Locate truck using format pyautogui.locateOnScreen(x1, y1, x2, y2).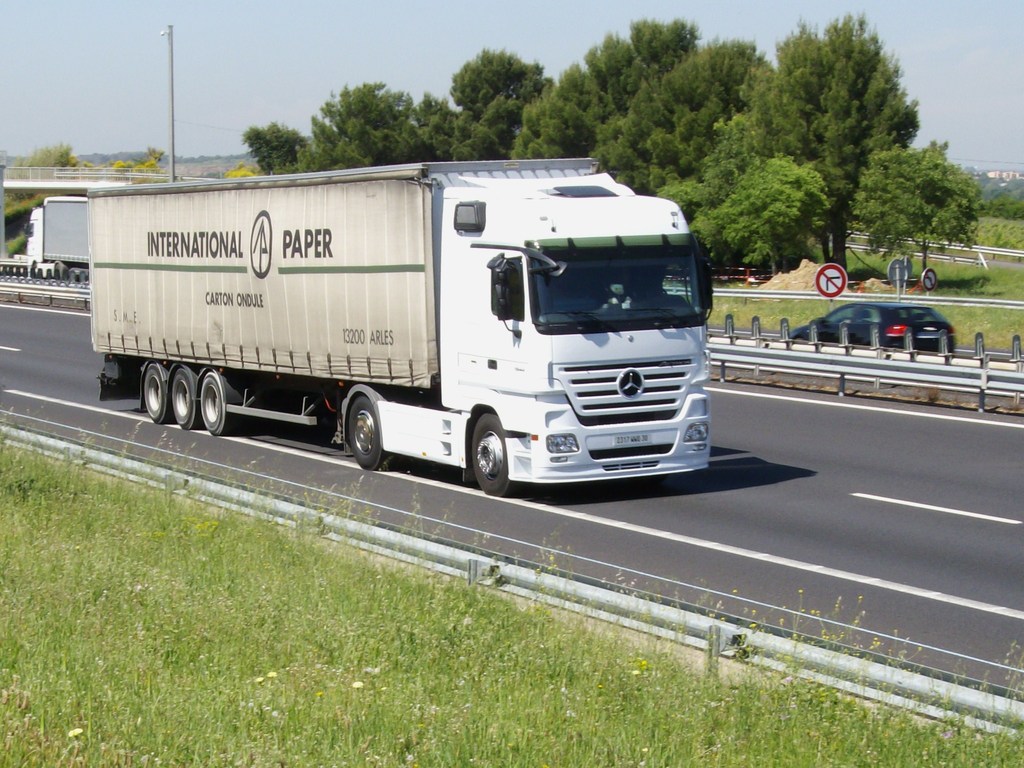
pyautogui.locateOnScreen(88, 150, 714, 503).
